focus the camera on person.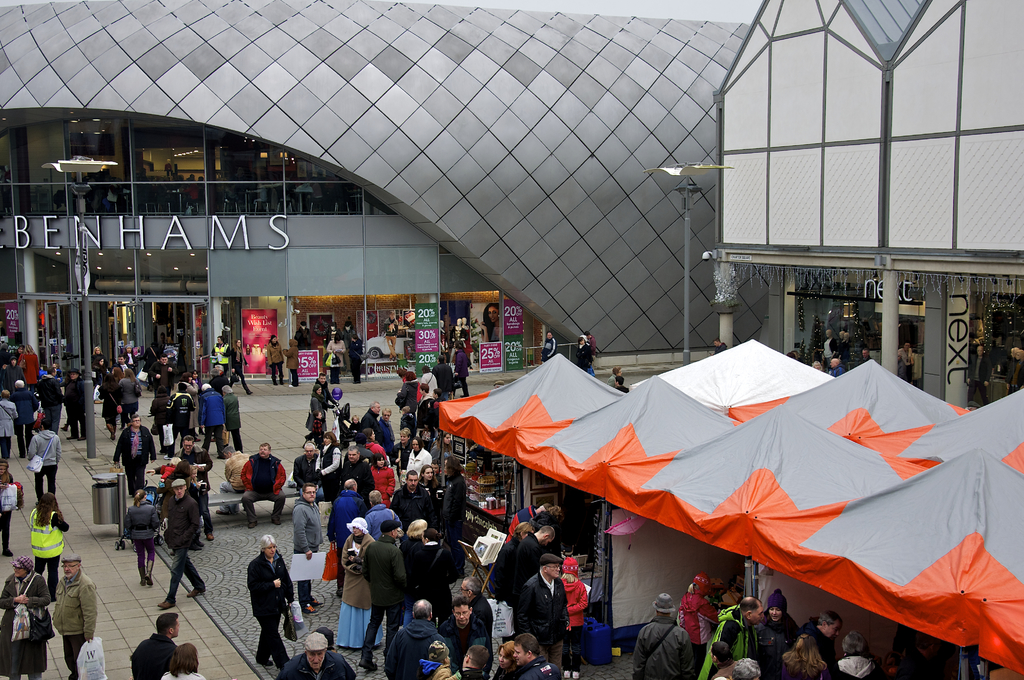
Focus region: 139,604,170,672.
